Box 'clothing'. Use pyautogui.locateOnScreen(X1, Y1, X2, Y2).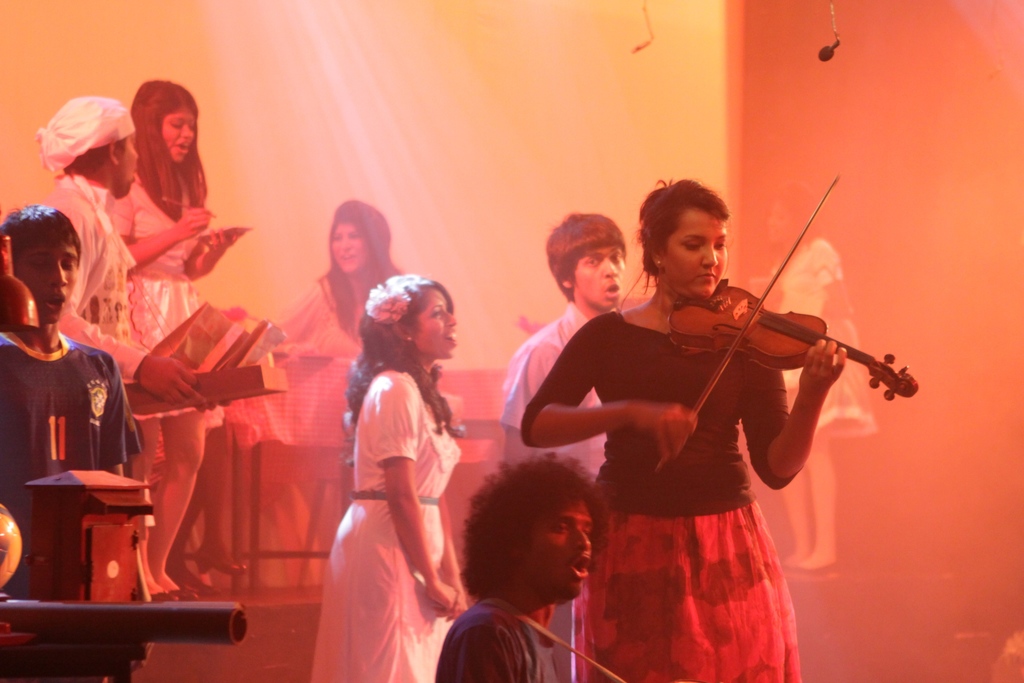
pyautogui.locateOnScreen(503, 309, 589, 484).
